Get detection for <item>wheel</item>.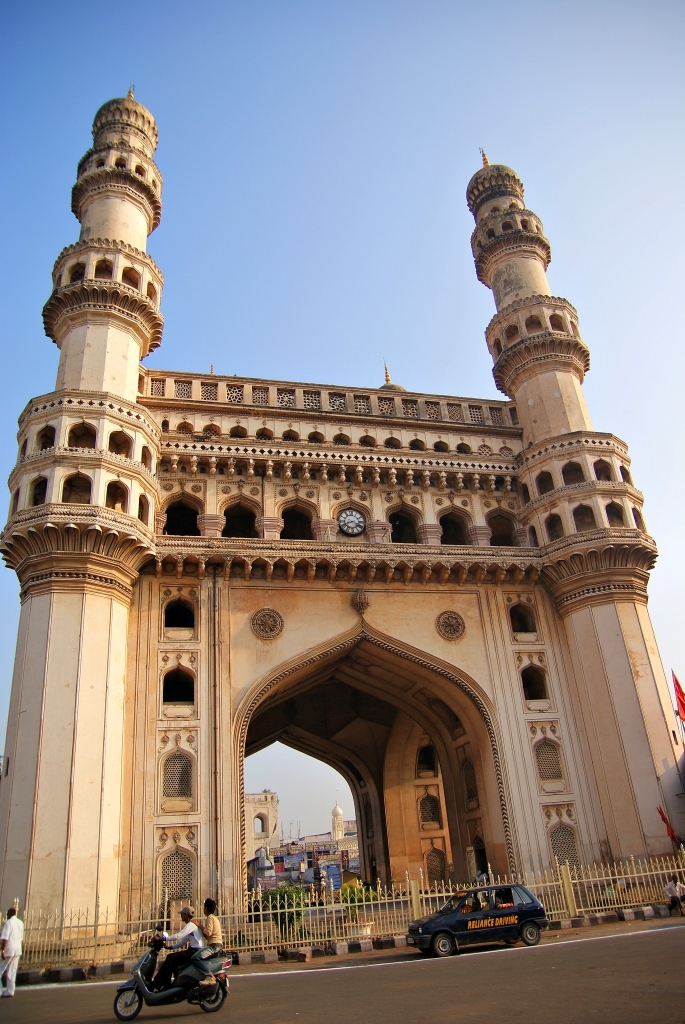
Detection: crop(505, 936, 519, 943).
